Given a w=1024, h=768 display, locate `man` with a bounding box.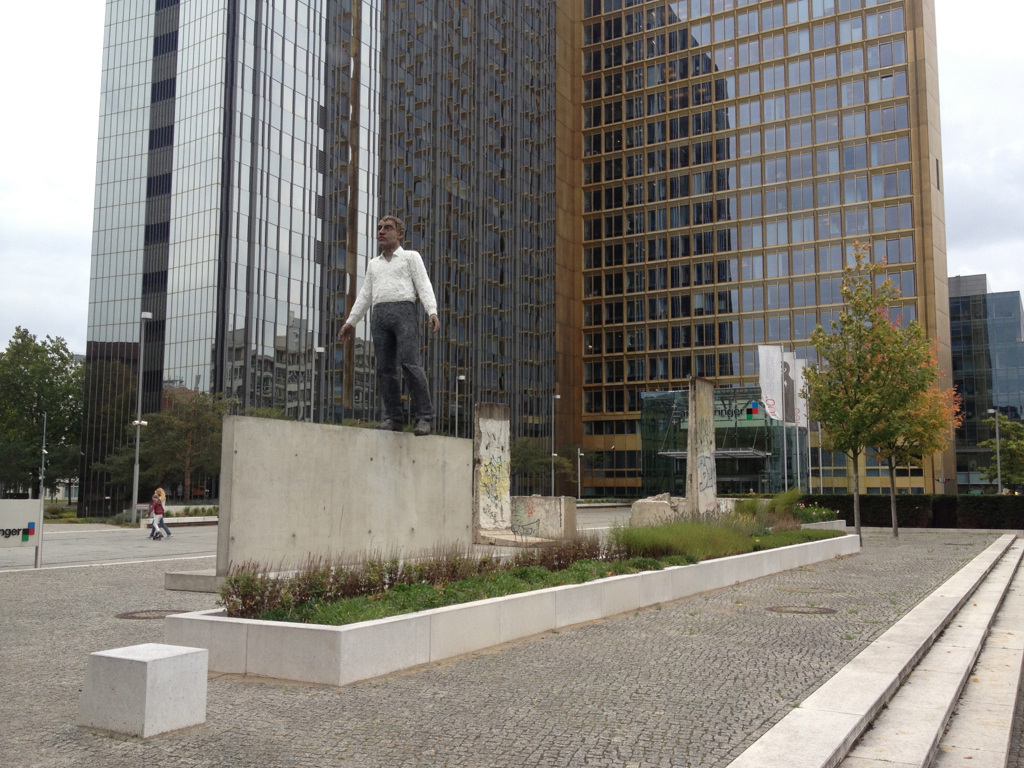
Located: locate(331, 217, 440, 443).
